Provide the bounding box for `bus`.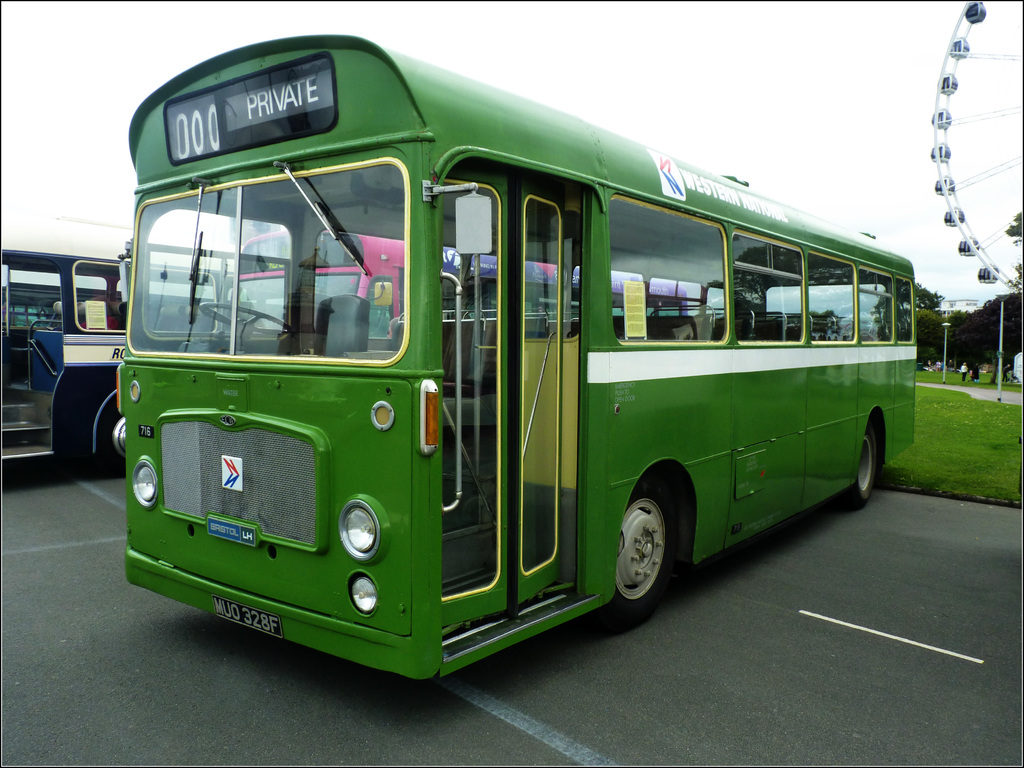
x1=0, y1=210, x2=235, y2=474.
